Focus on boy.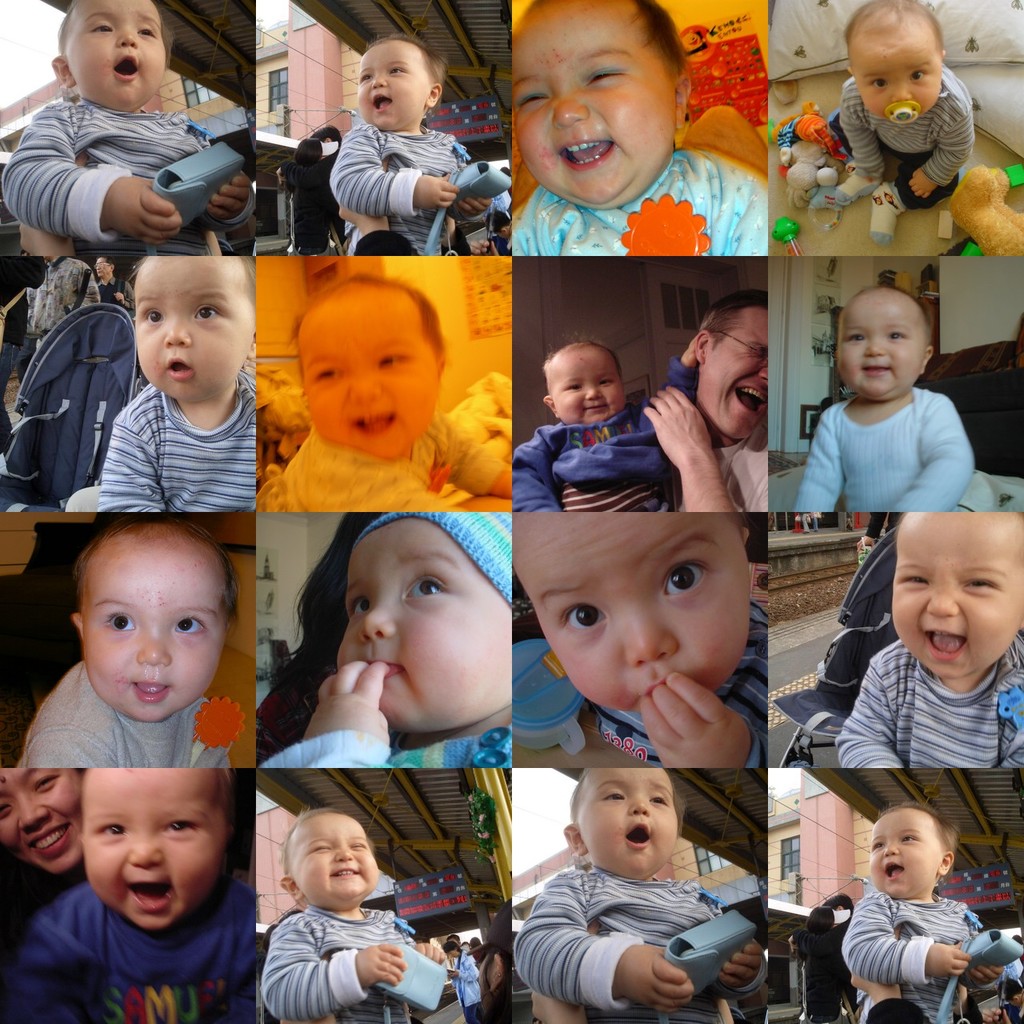
Focused at <region>830, 814, 1010, 1020</region>.
